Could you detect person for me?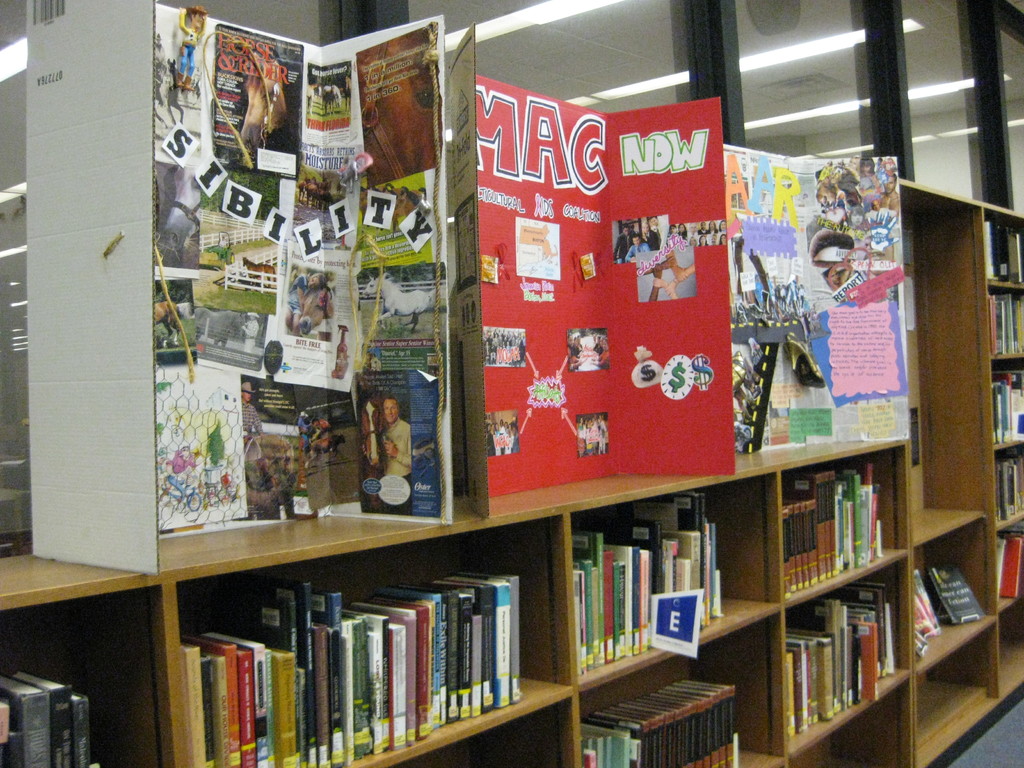
Detection result: <region>176, 4, 211, 93</region>.
